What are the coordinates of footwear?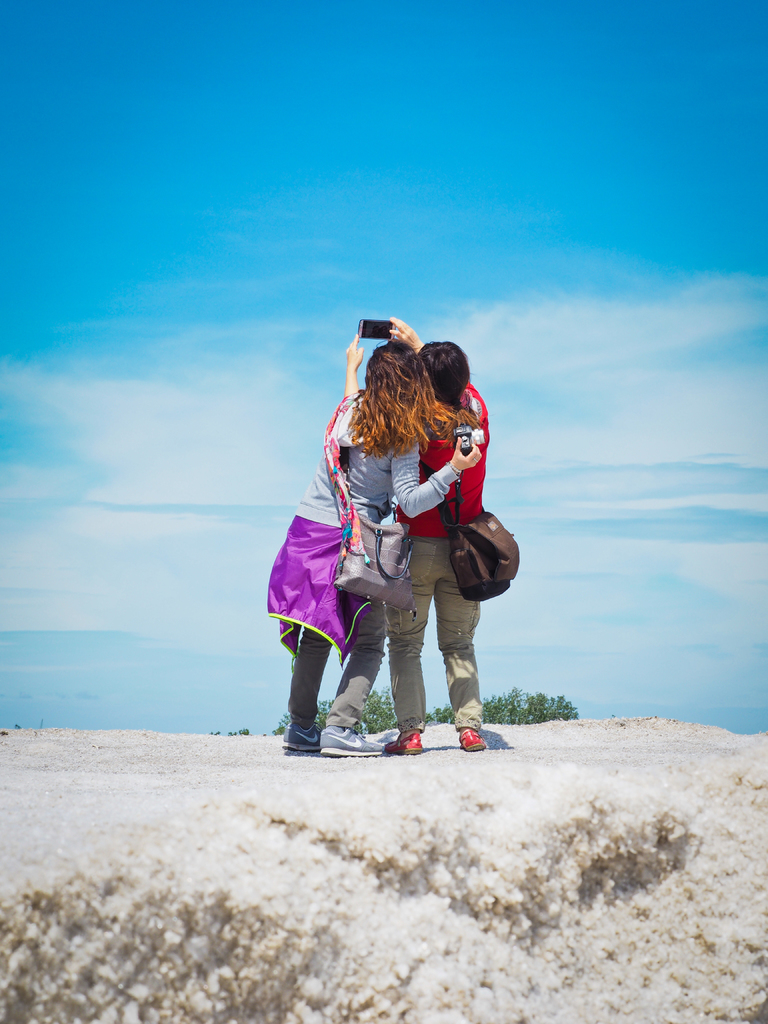
select_region(282, 724, 321, 757).
